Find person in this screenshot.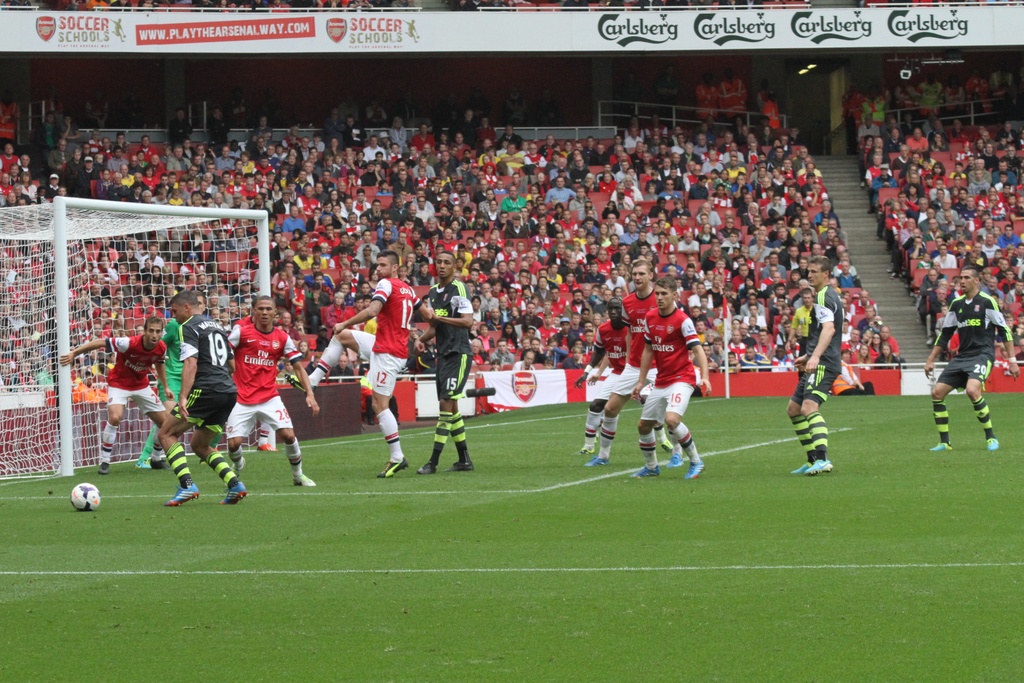
The bounding box for person is 139/287/207/463.
